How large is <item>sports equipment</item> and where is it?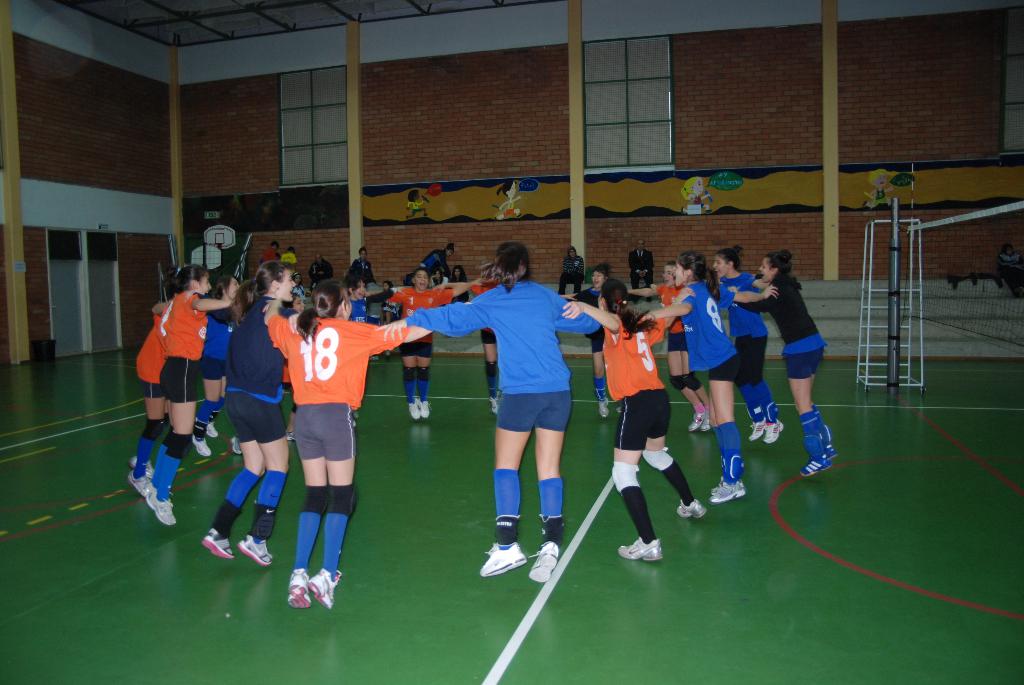
Bounding box: BBox(306, 568, 340, 611).
